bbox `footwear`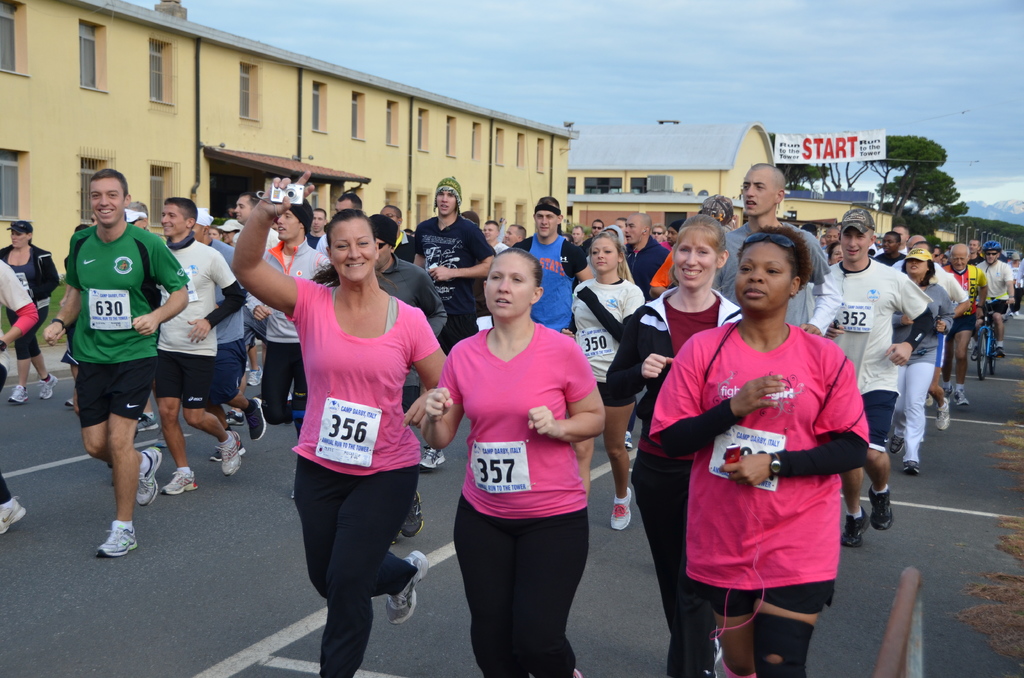
crop(837, 507, 873, 551)
